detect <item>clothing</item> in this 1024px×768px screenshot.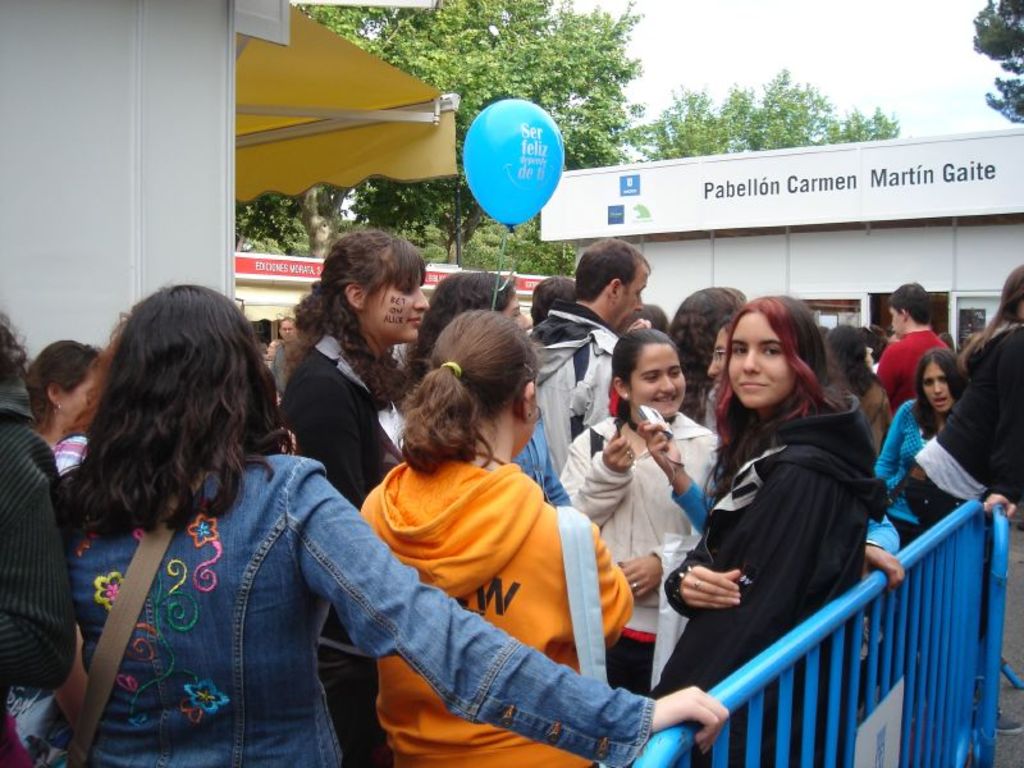
Detection: {"left": 872, "top": 399, "right": 963, "bottom": 483}.
